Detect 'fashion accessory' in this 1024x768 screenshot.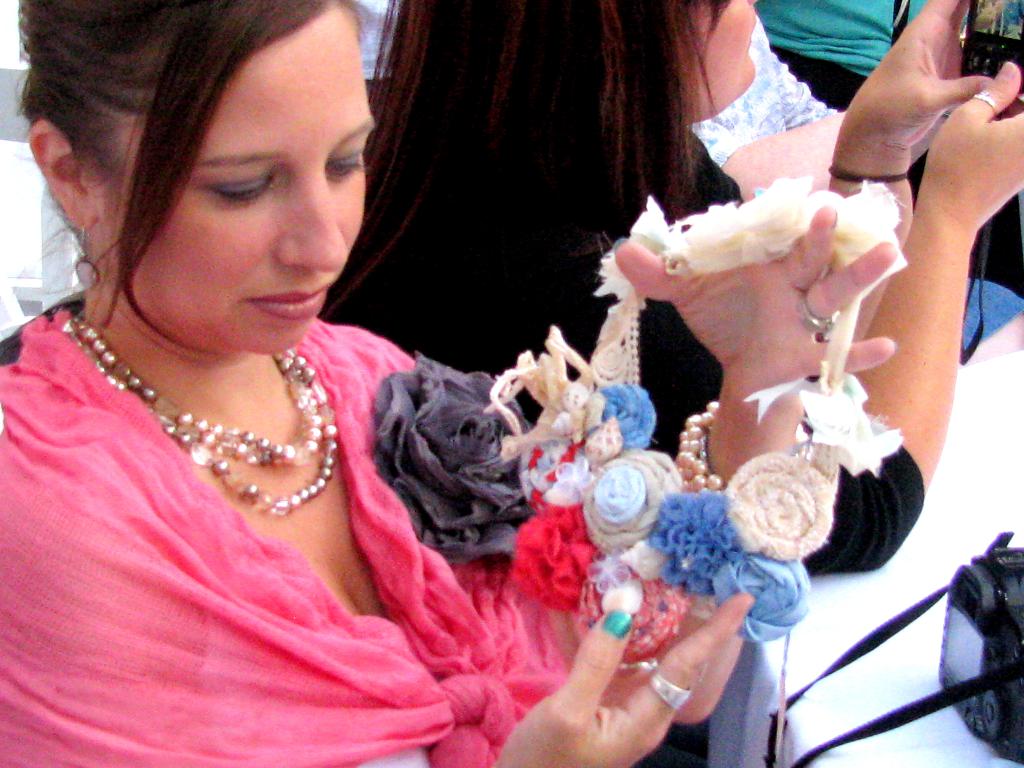
Detection: (left=972, top=93, right=994, bottom=108).
